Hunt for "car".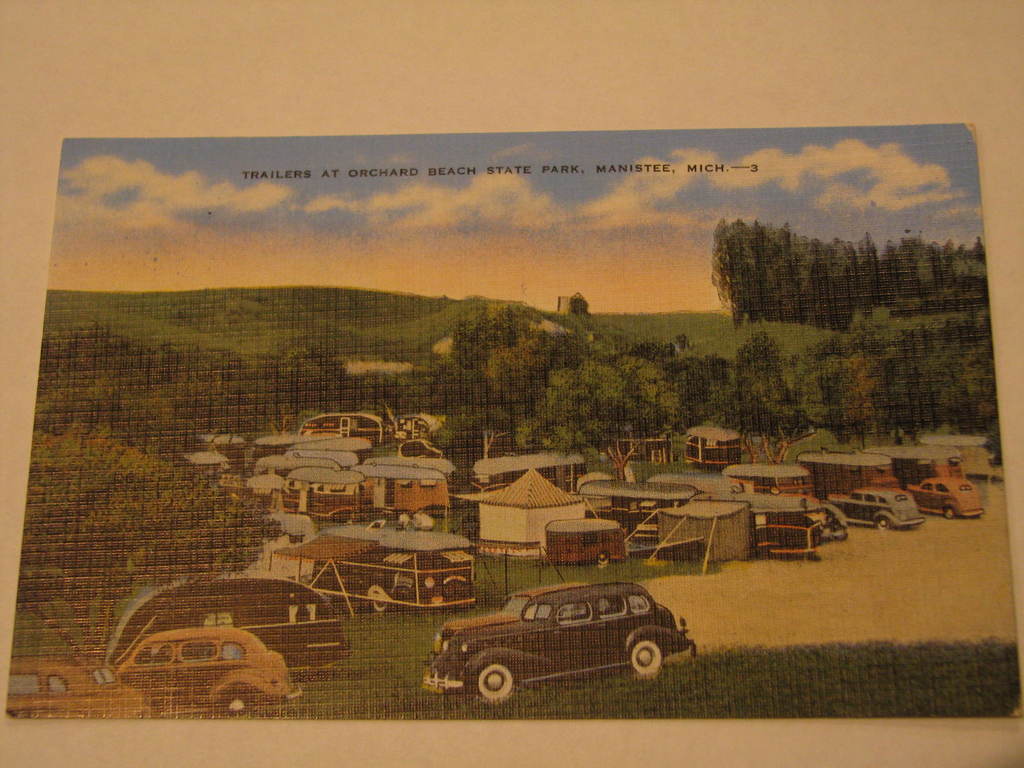
Hunted down at {"left": 116, "top": 628, "right": 292, "bottom": 717}.
